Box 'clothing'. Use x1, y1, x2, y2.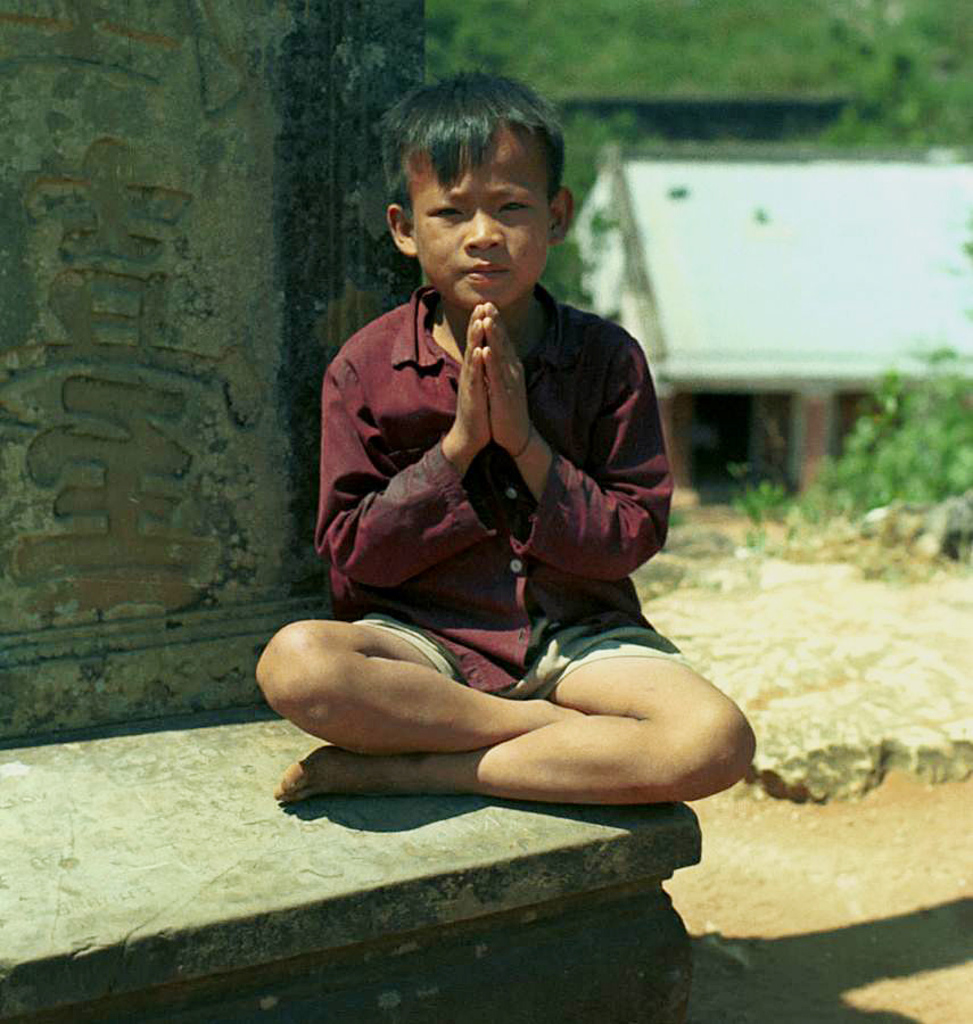
314, 225, 652, 679.
